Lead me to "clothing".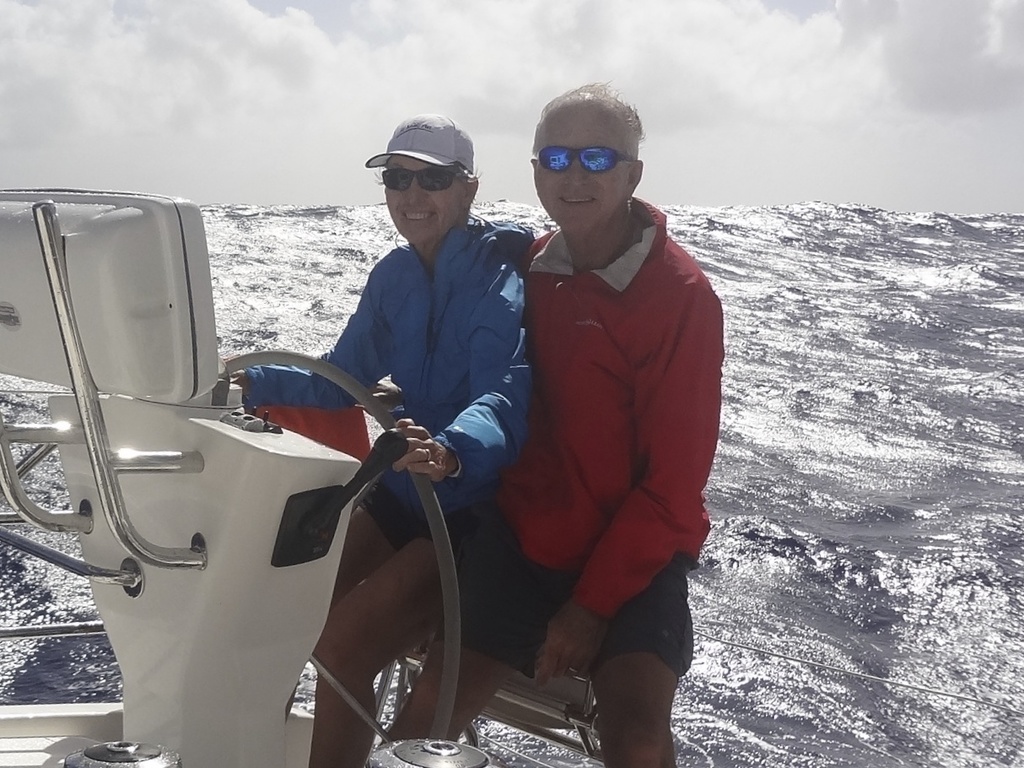
Lead to bbox=[482, 198, 722, 649].
